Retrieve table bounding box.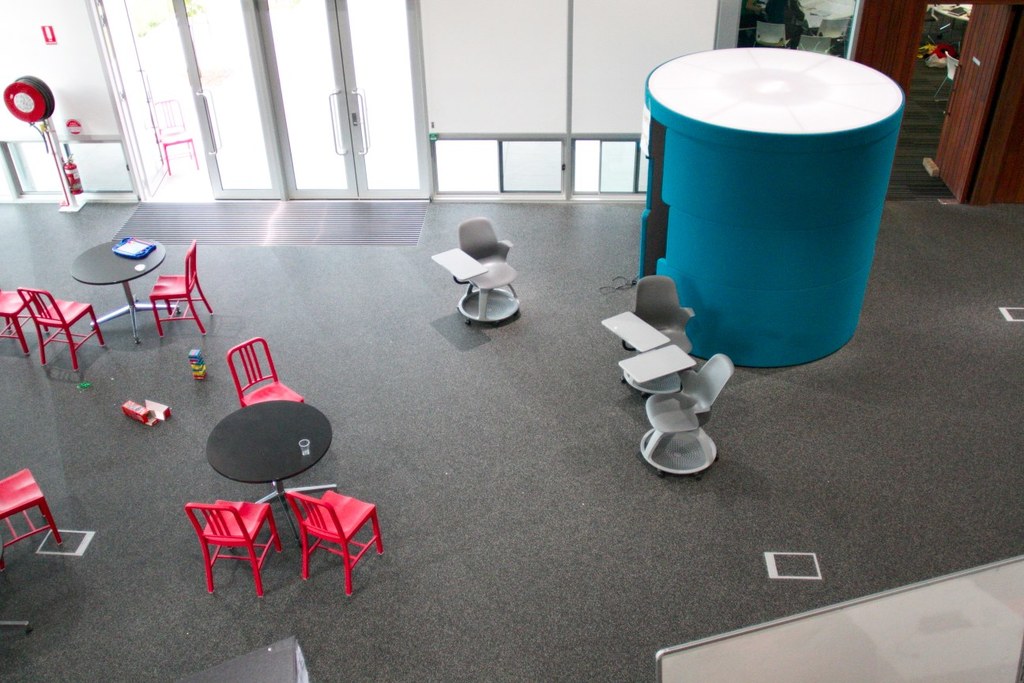
Bounding box: [left=204, top=400, right=336, bottom=544].
